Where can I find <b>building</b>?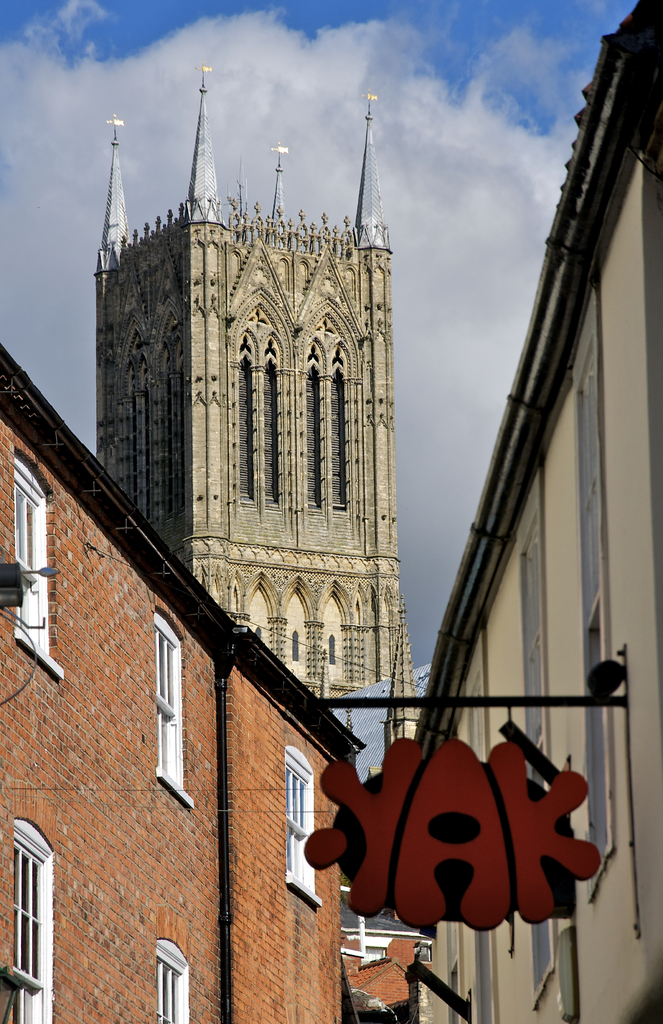
You can find it at pyautogui.locateOnScreen(0, 351, 361, 1020).
